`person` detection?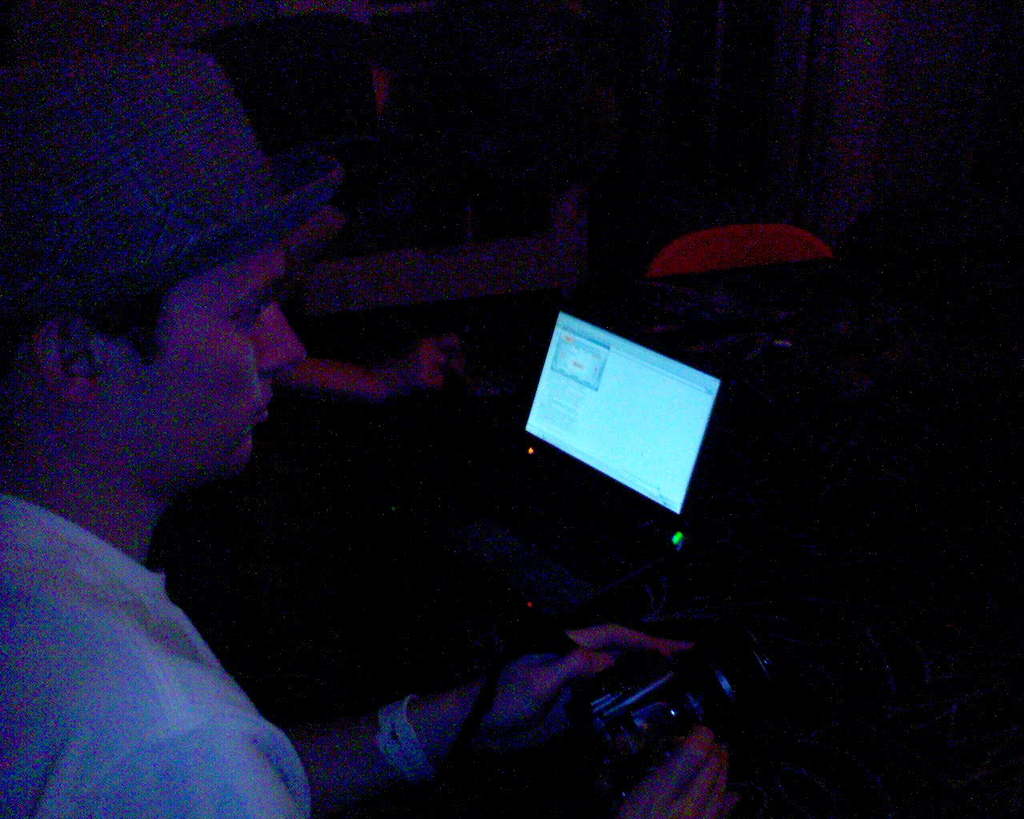
<region>0, 30, 732, 817</region>
